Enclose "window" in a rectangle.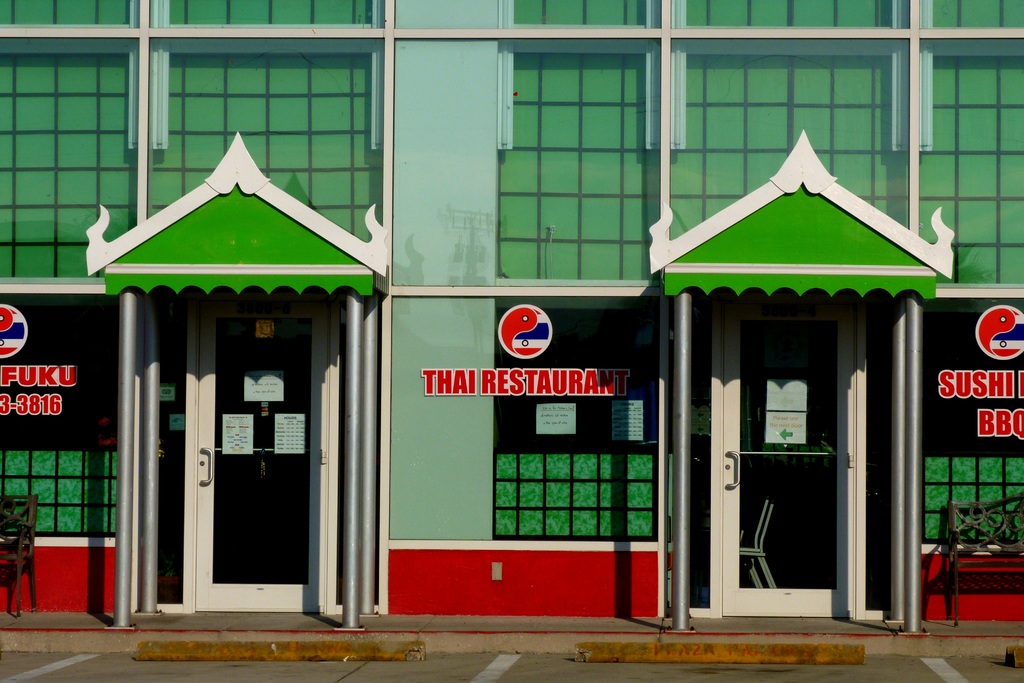
detection(913, 49, 1014, 277).
